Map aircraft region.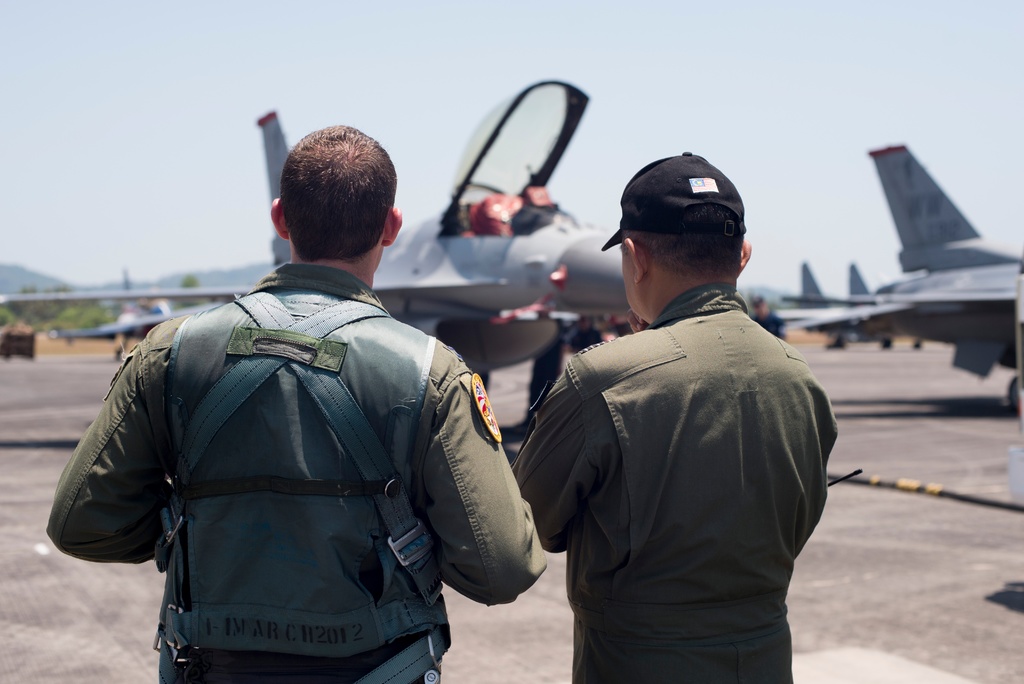
Mapped to (803, 102, 1014, 383).
